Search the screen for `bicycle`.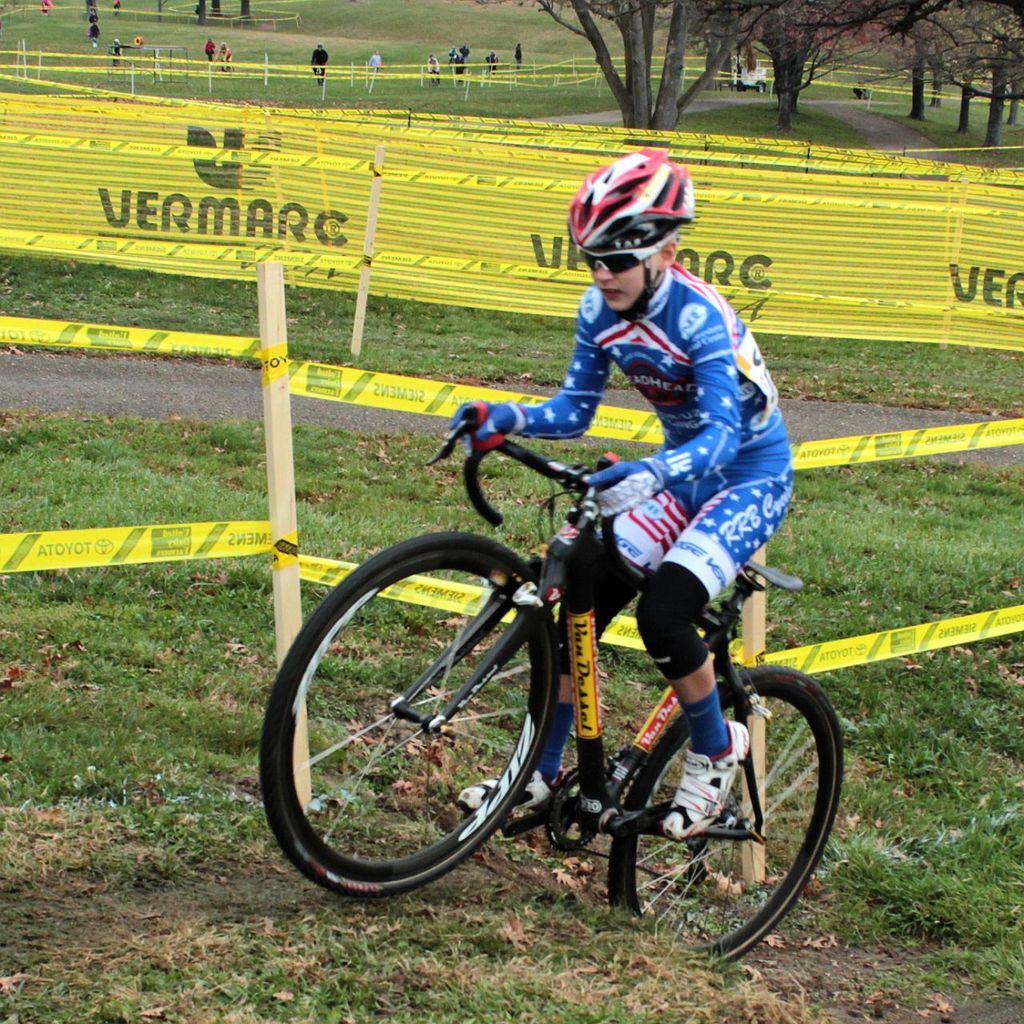
Found at bbox=[258, 405, 842, 970].
